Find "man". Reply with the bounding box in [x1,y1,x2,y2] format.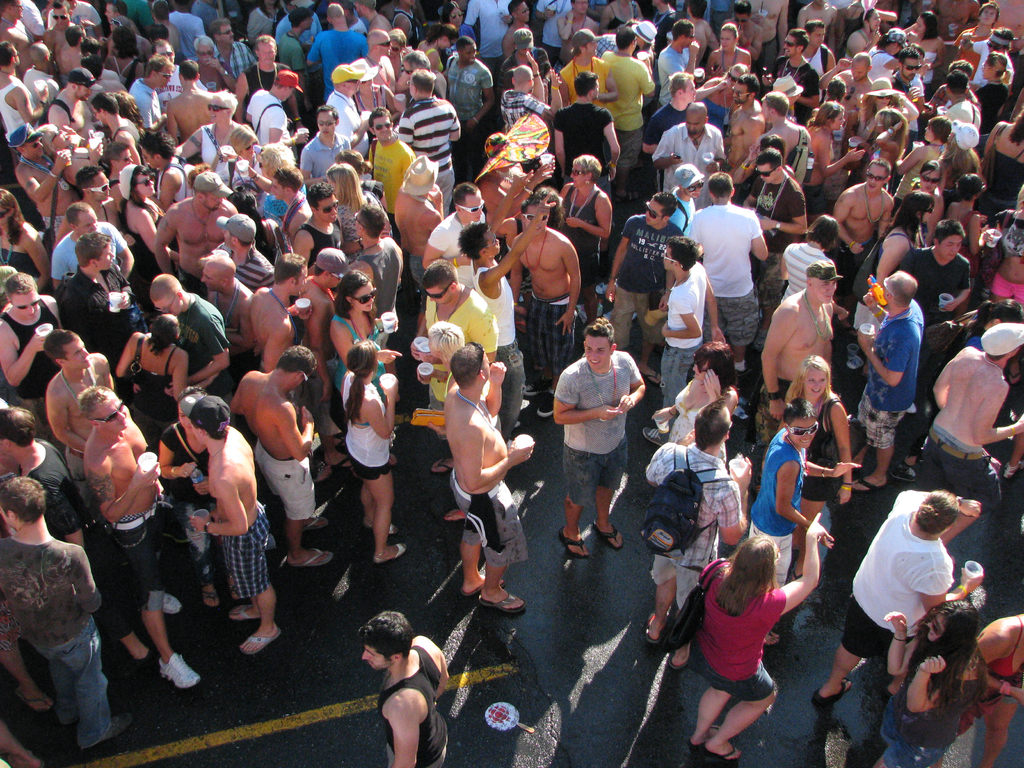
[552,310,649,558].
